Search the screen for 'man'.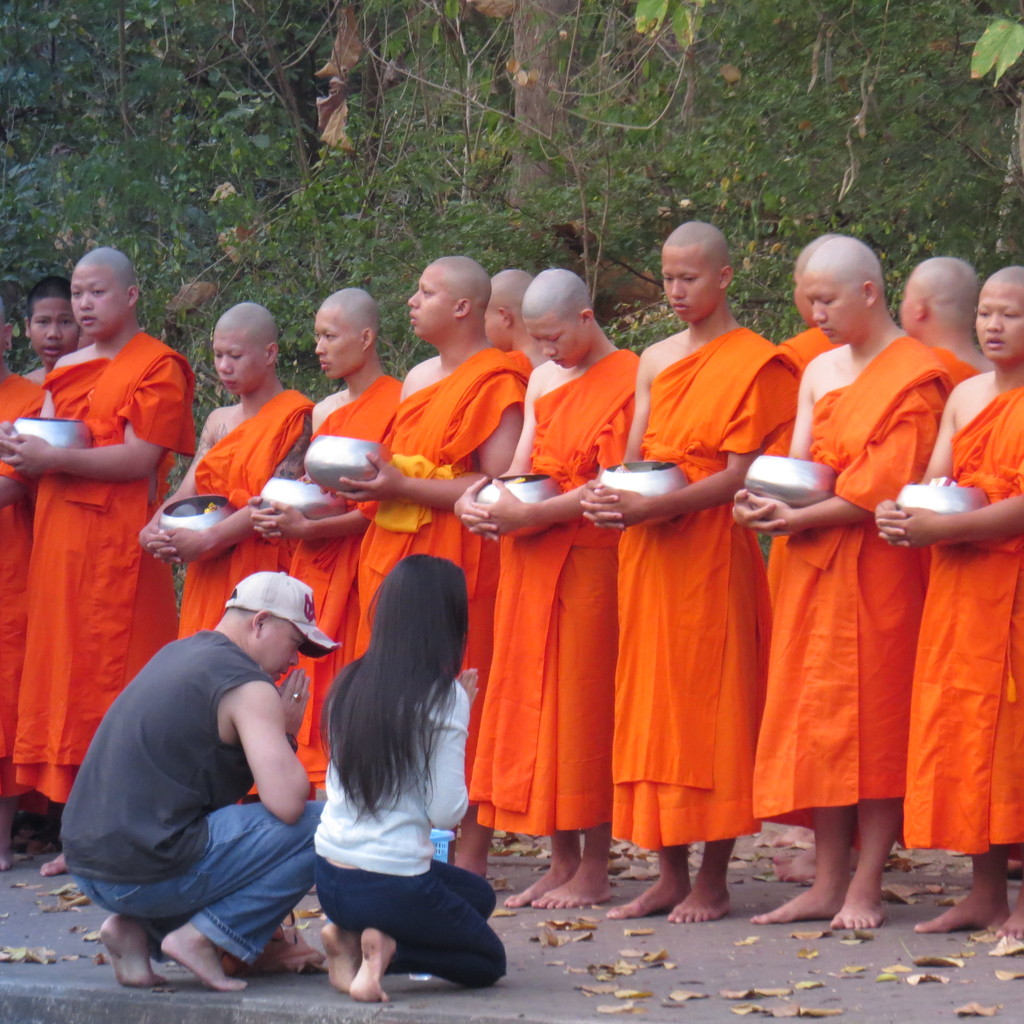
Found at BBox(889, 253, 992, 372).
